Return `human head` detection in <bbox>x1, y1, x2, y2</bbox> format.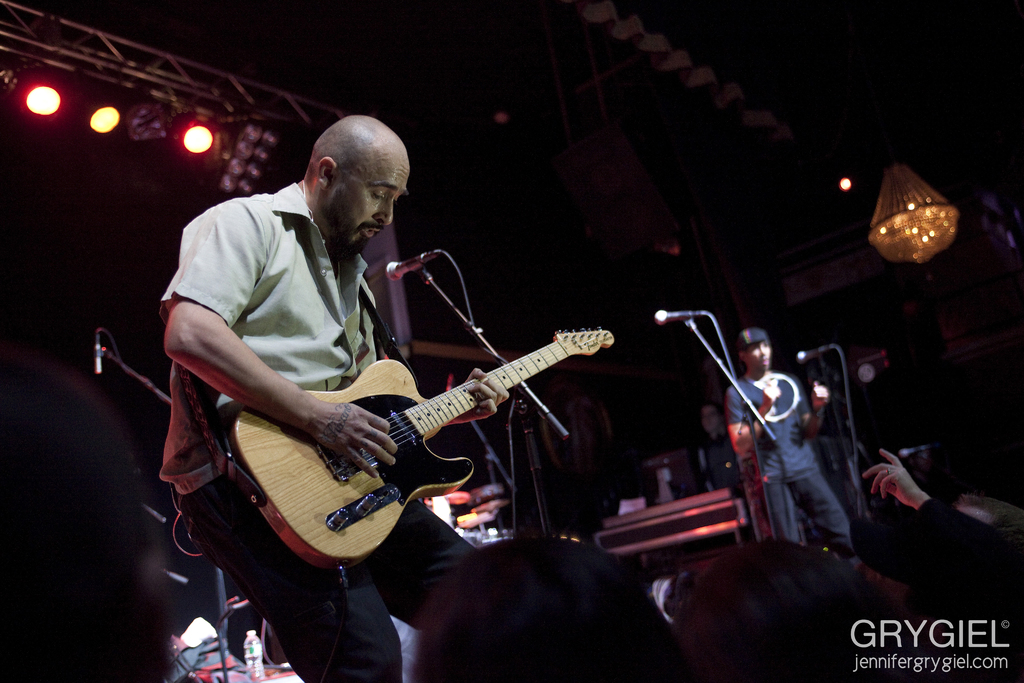
<bbox>700, 400, 724, 436</bbox>.
